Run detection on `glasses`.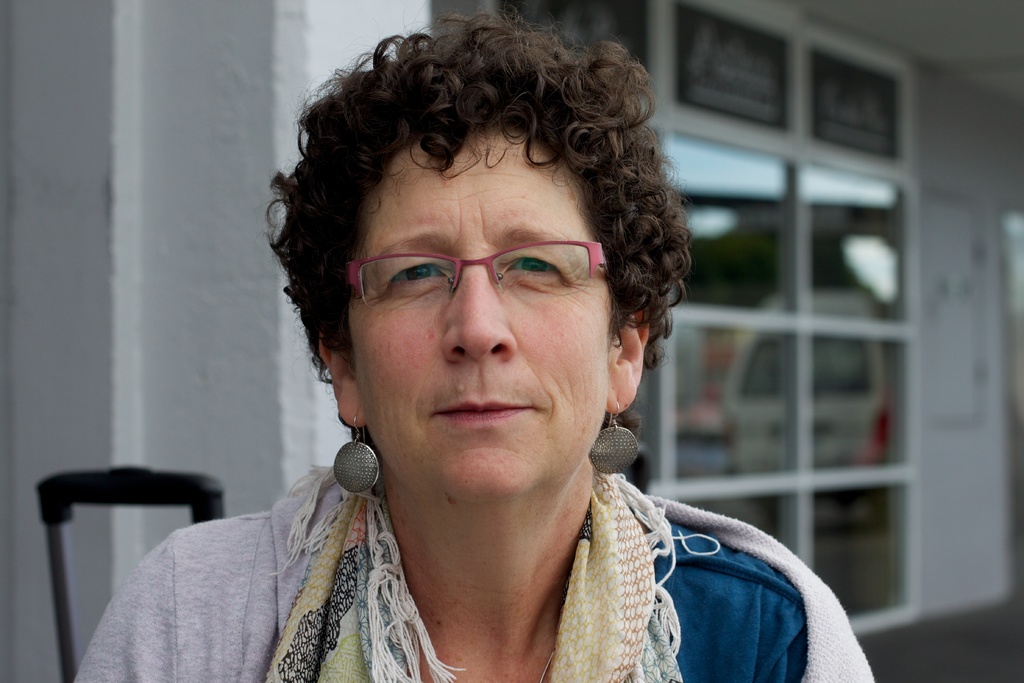
Result: <region>346, 257, 606, 308</region>.
